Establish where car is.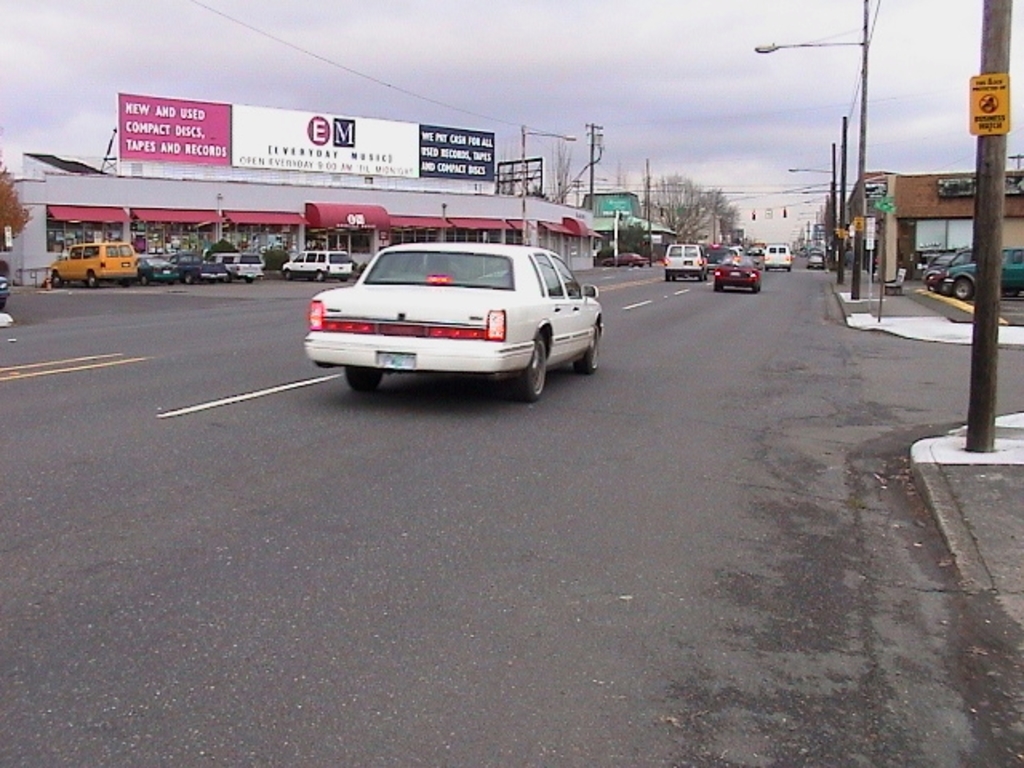
Established at {"x1": 298, "y1": 229, "x2": 613, "y2": 400}.
